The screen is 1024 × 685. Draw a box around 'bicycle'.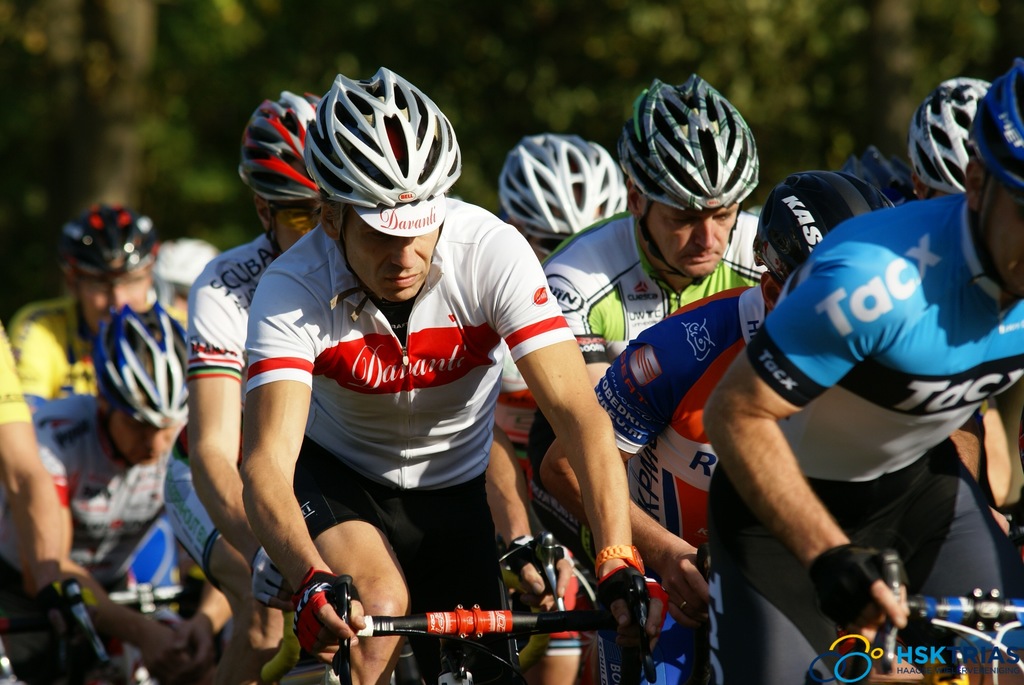
[x1=231, y1=529, x2=664, y2=684].
